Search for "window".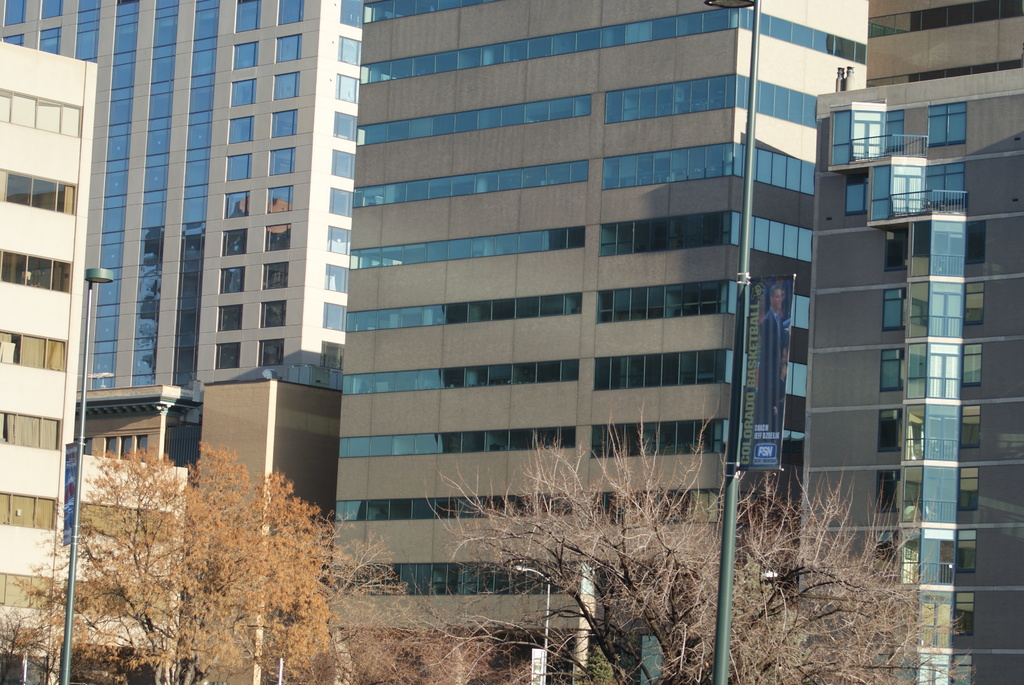
Found at bbox=[225, 153, 252, 185].
